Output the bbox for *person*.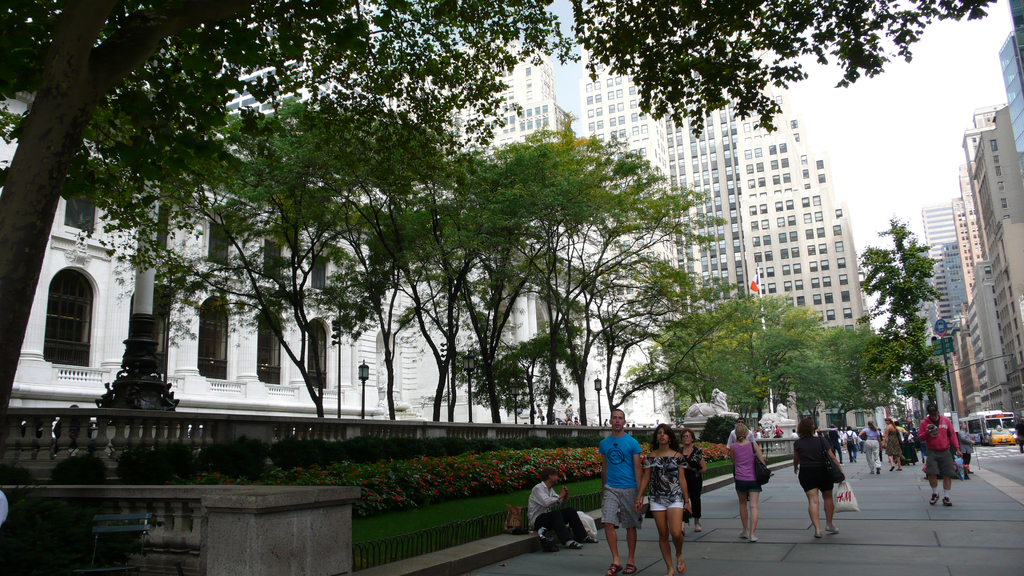
locate(528, 471, 596, 551).
